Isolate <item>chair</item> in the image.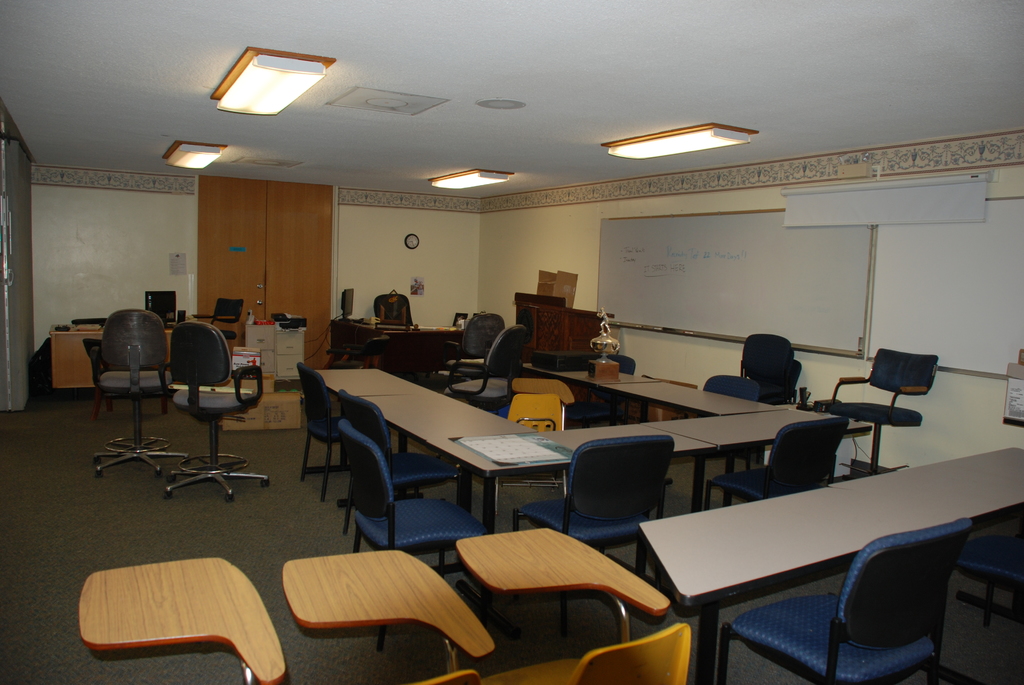
Isolated region: [x1=371, y1=292, x2=417, y2=325].
